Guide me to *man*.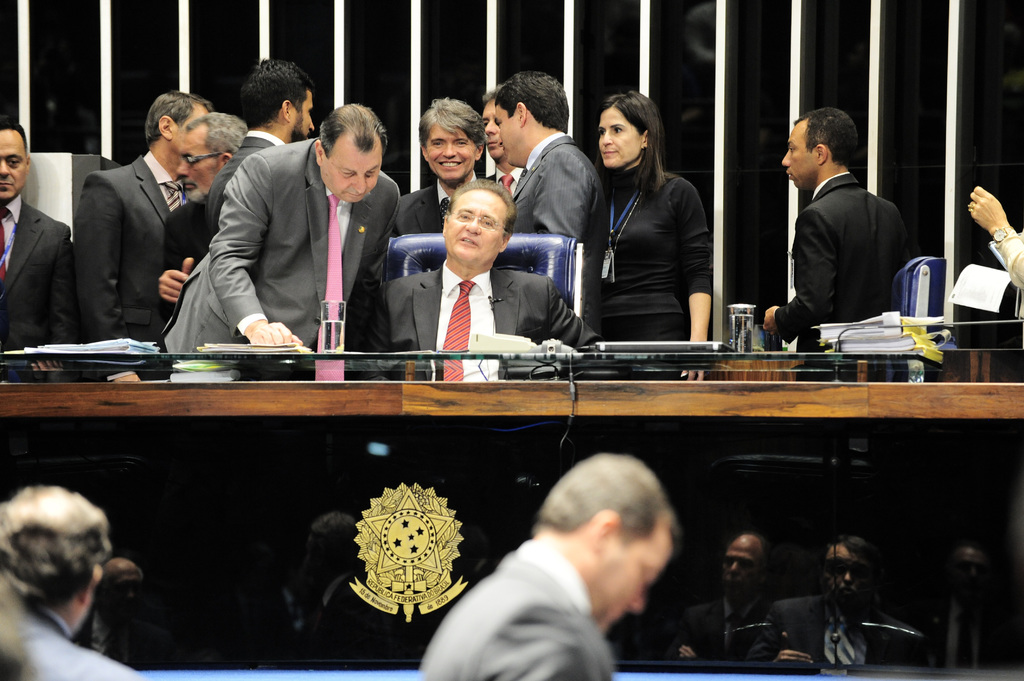
Guidance: bbox=(392, 93, 508, 240).
